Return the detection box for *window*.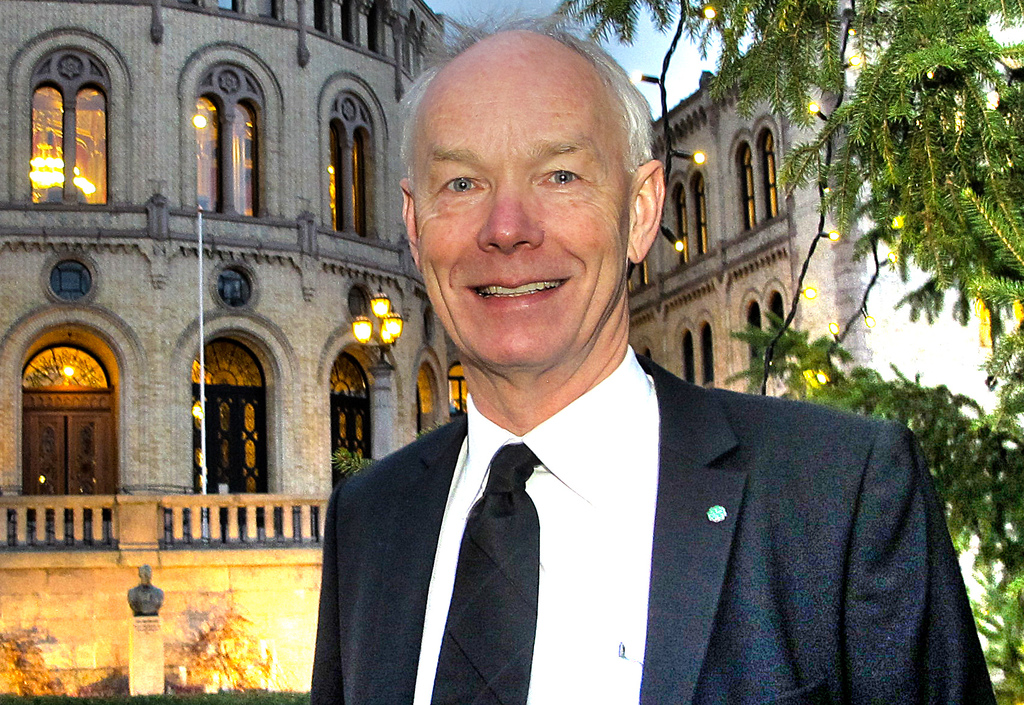
bbox=[447, 362, 465, 414].
